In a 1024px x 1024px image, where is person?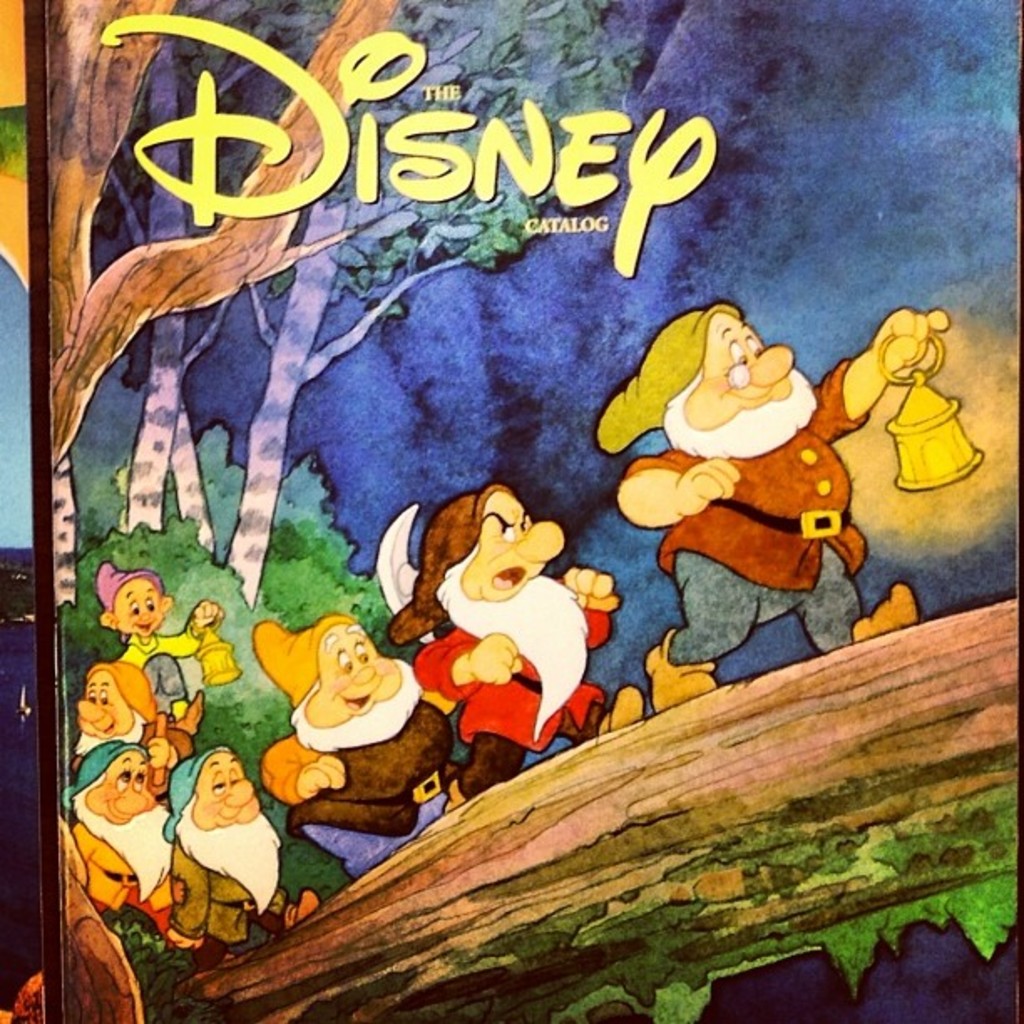
bbox=[584, 249, 867, 681].
